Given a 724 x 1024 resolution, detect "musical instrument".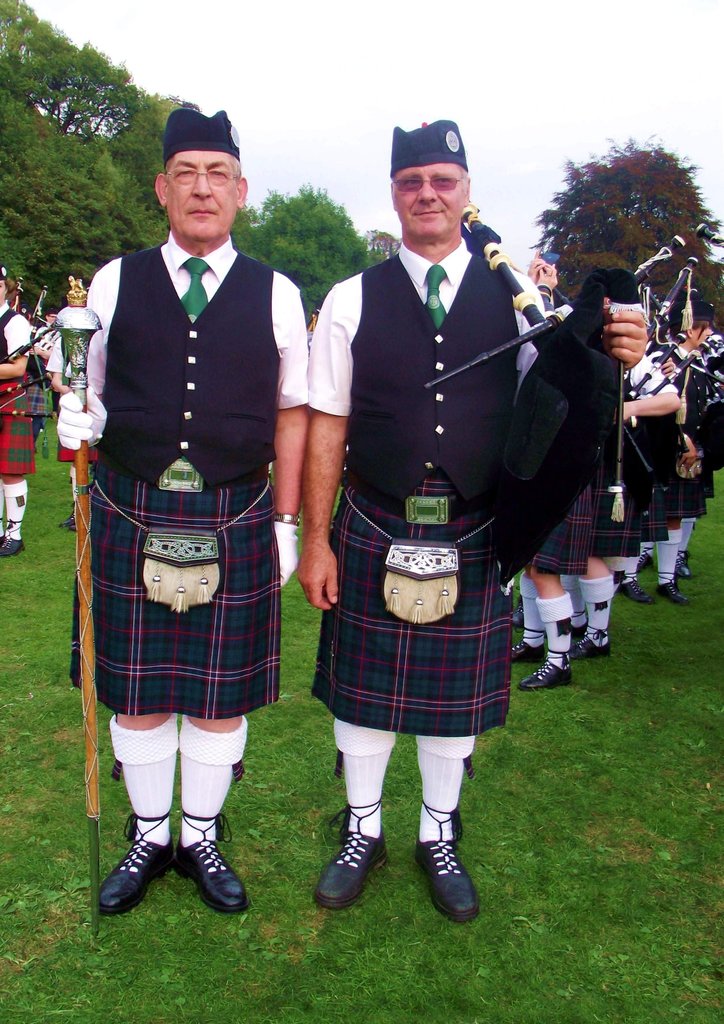
select_region(0, 312, 69, 428).
